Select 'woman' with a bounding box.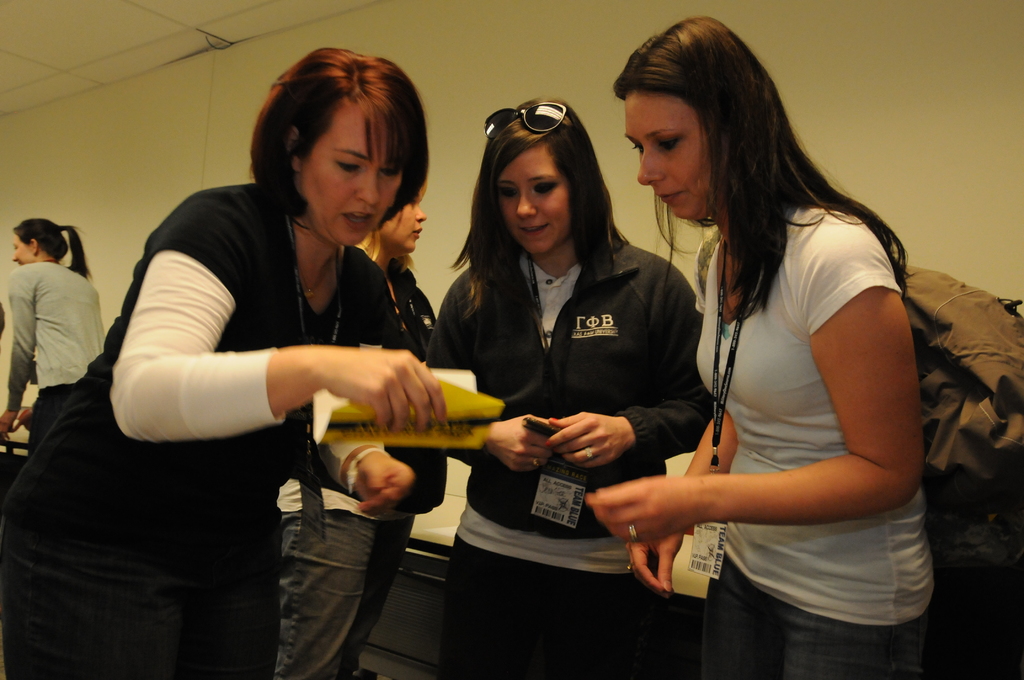
(x1=0, y1=216, x2=104, y2=458).
